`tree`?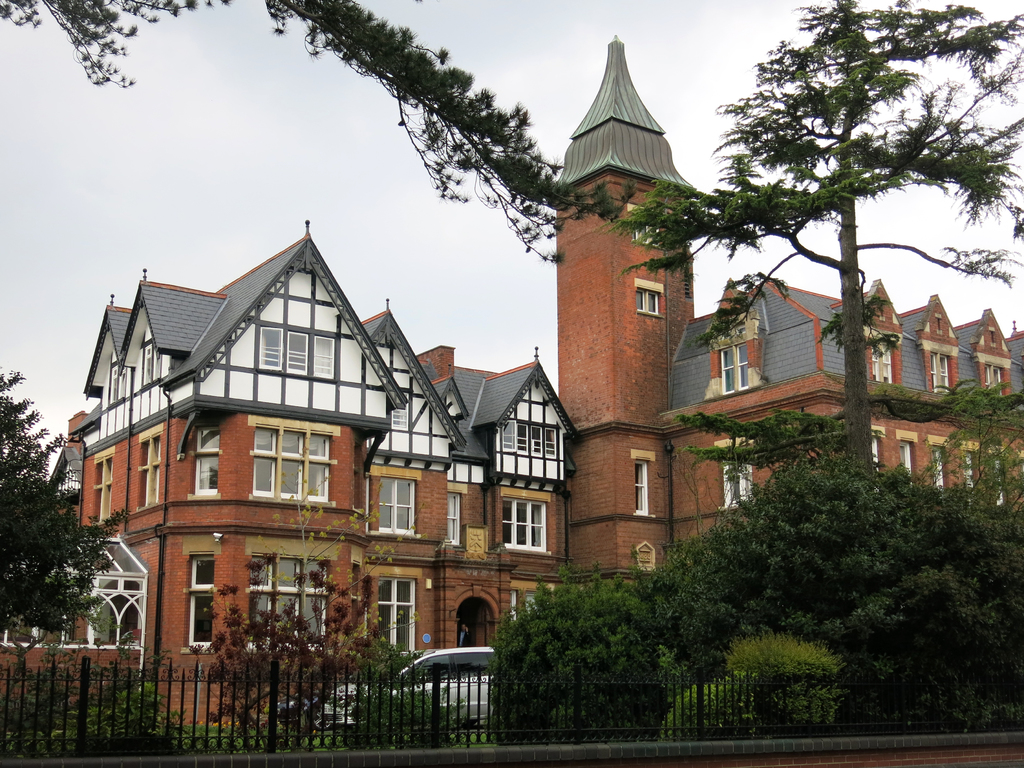
(0, 0, 659, 278)
